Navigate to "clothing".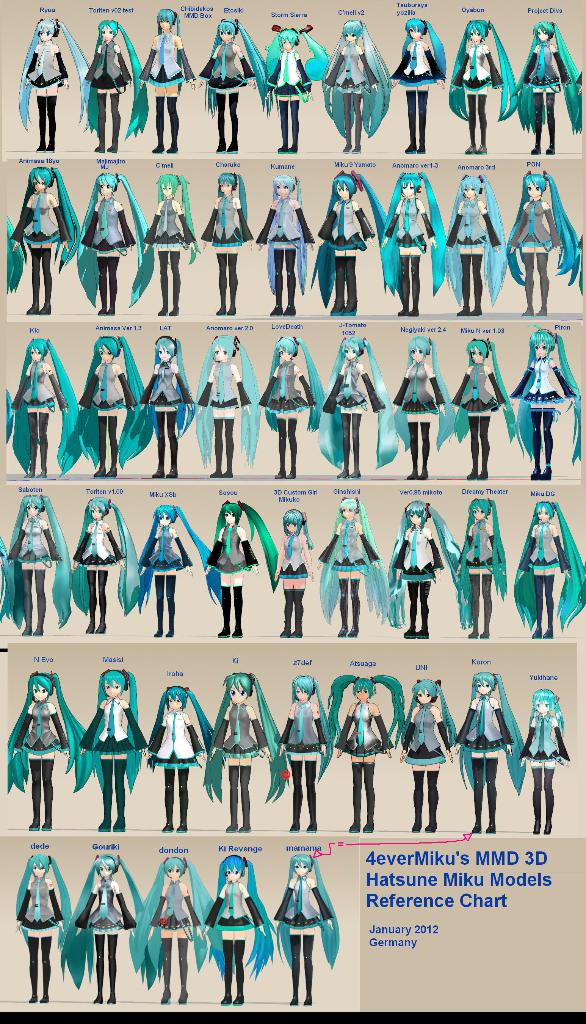
Navigation target: [271, 534, 310, 576].
